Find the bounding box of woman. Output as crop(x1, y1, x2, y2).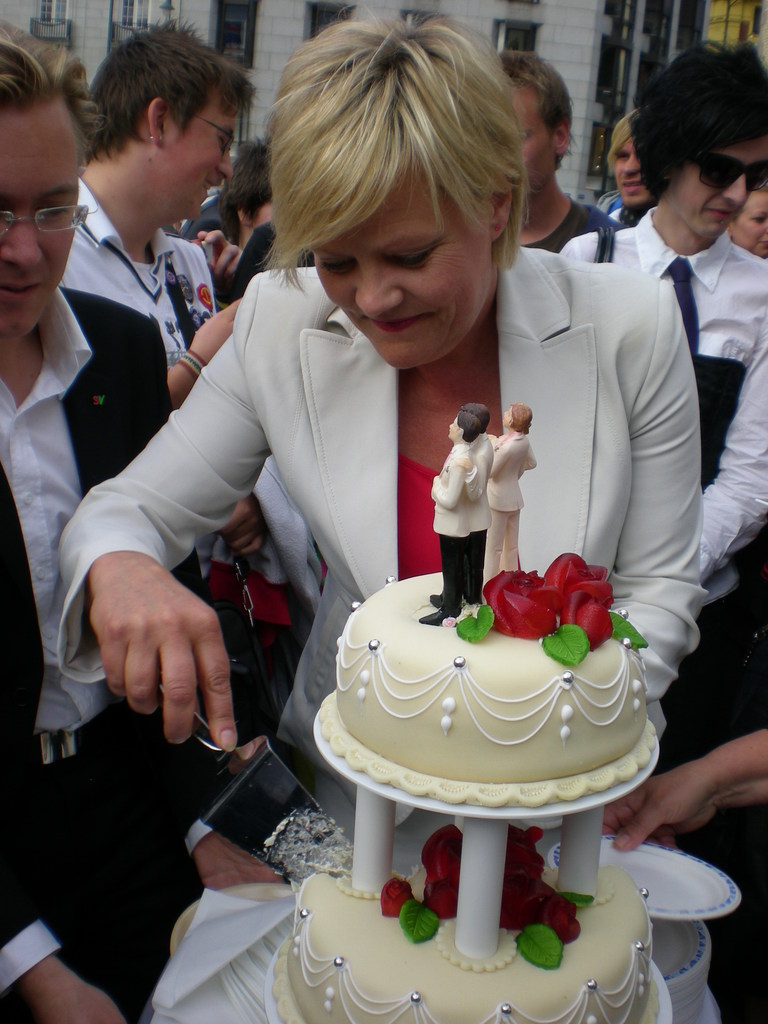
crop(126, 41, 647, 943).
